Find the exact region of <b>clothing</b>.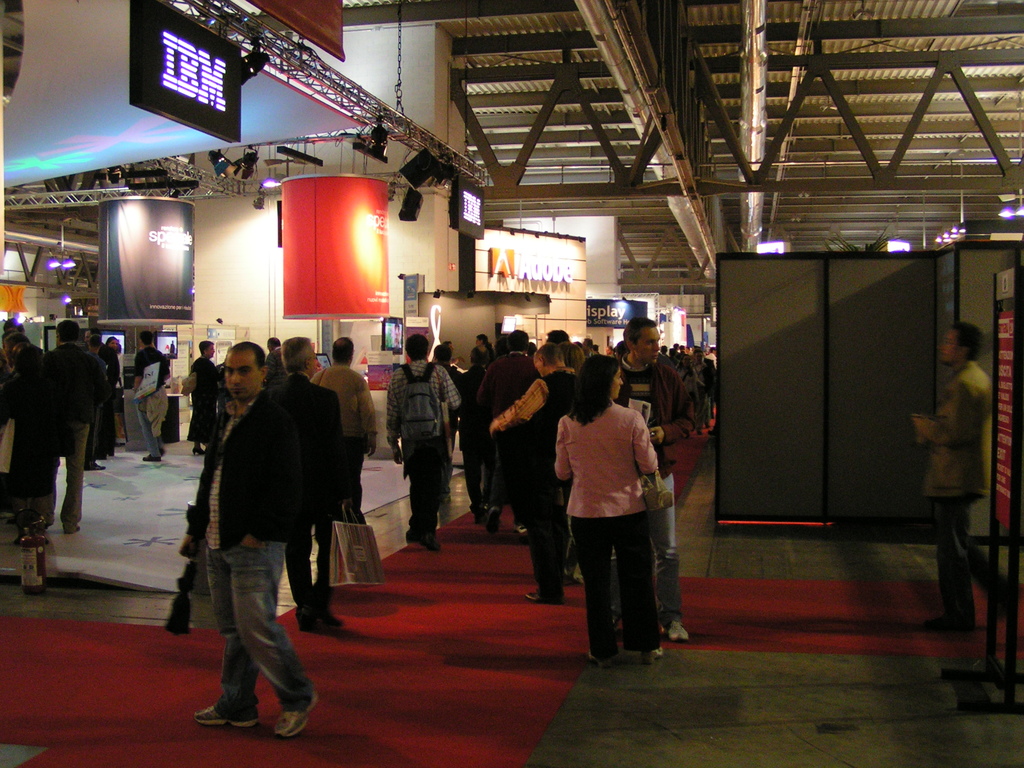
Exact region: (left=0, top=353, right=66, bottom=545).
